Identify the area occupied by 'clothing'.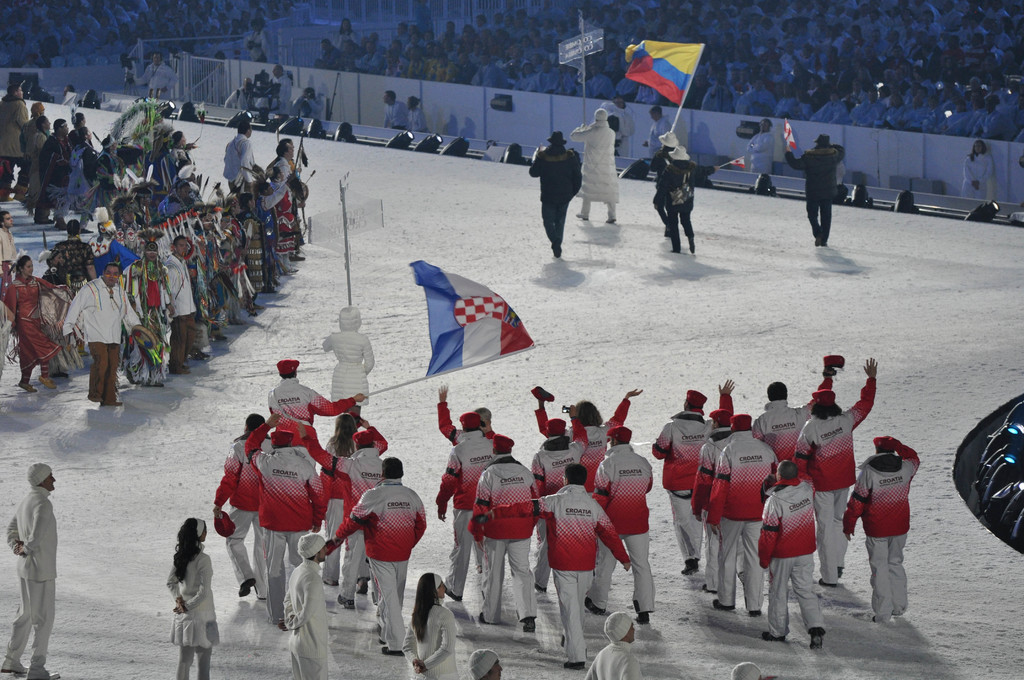
Area: left=42, top=19, right=51, bottom=29.
